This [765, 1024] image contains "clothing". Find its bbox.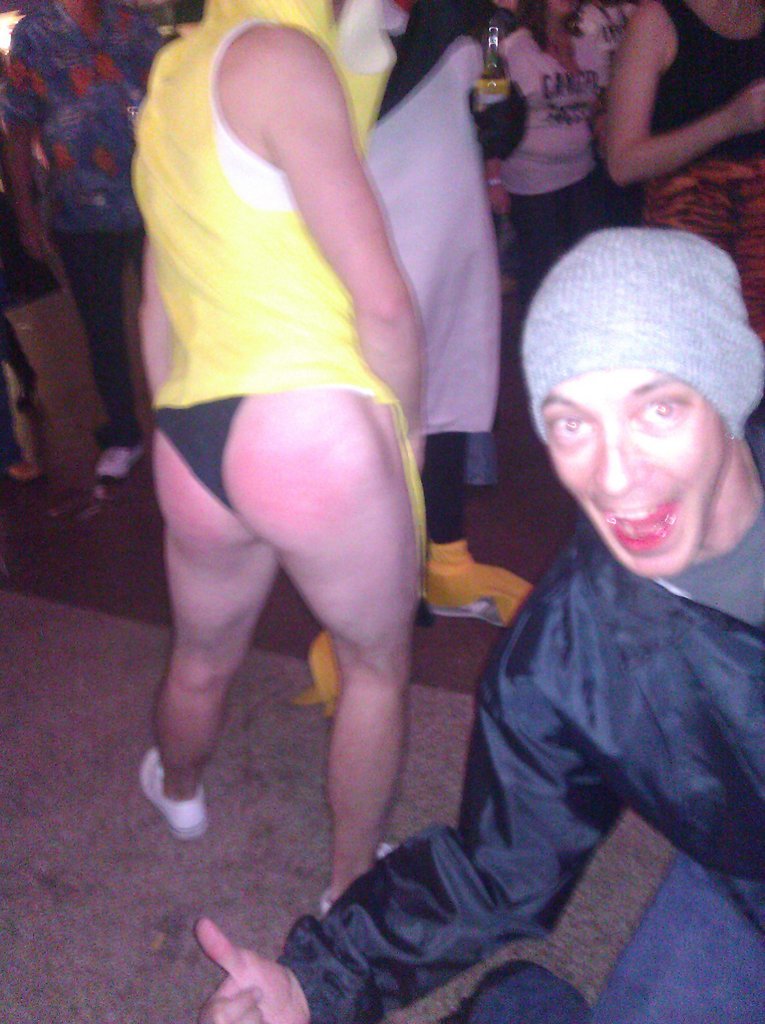
l=0, t=0, r=179, b=457.
